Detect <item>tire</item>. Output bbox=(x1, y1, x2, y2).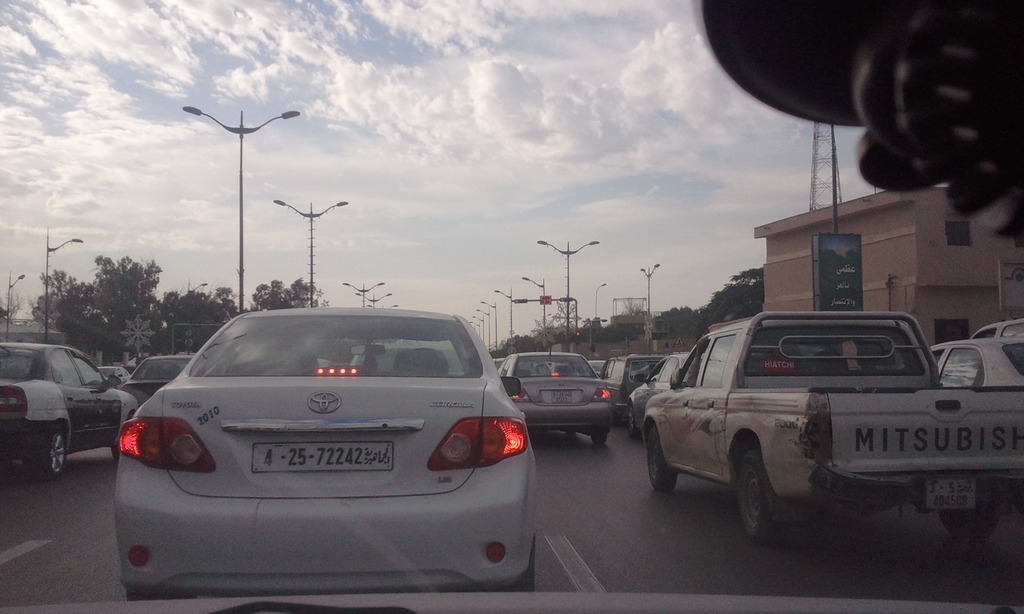
bbox=(641, 423, 676, 492).
